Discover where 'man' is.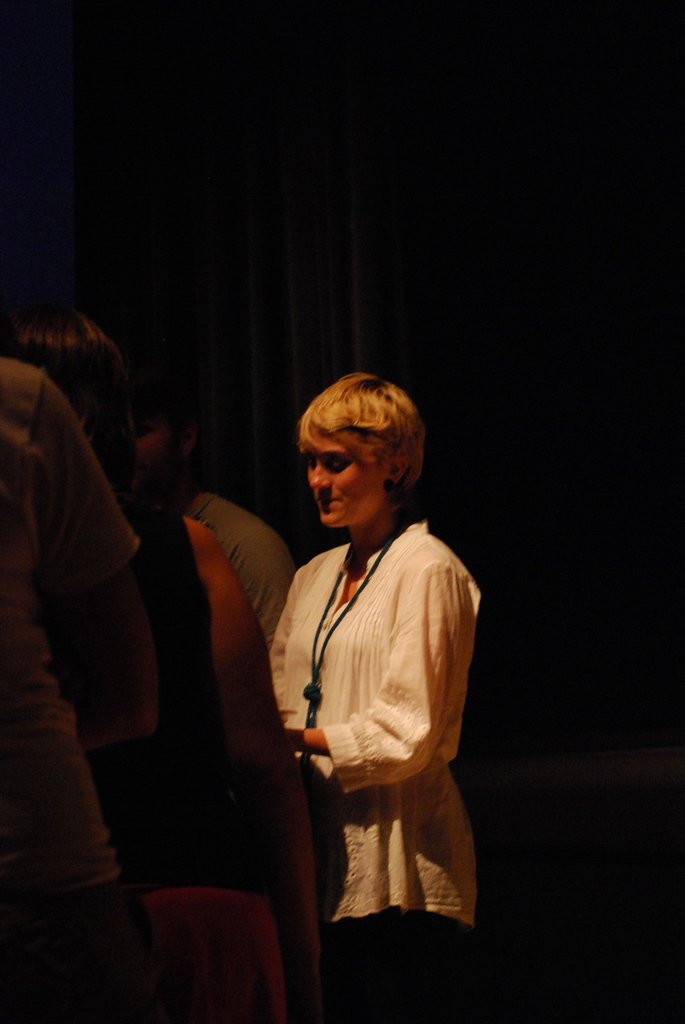
Discovered at (x1=124, y1=371, x2=369, y2=908).
